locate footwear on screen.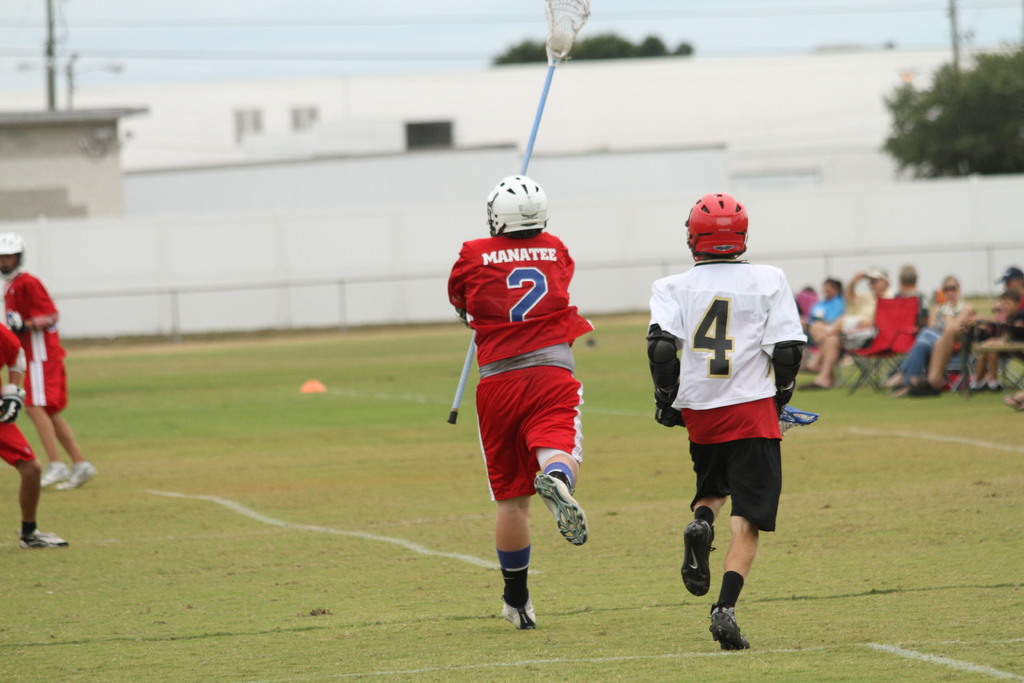
On screen at bbox=(18, 523, 63, 557).
